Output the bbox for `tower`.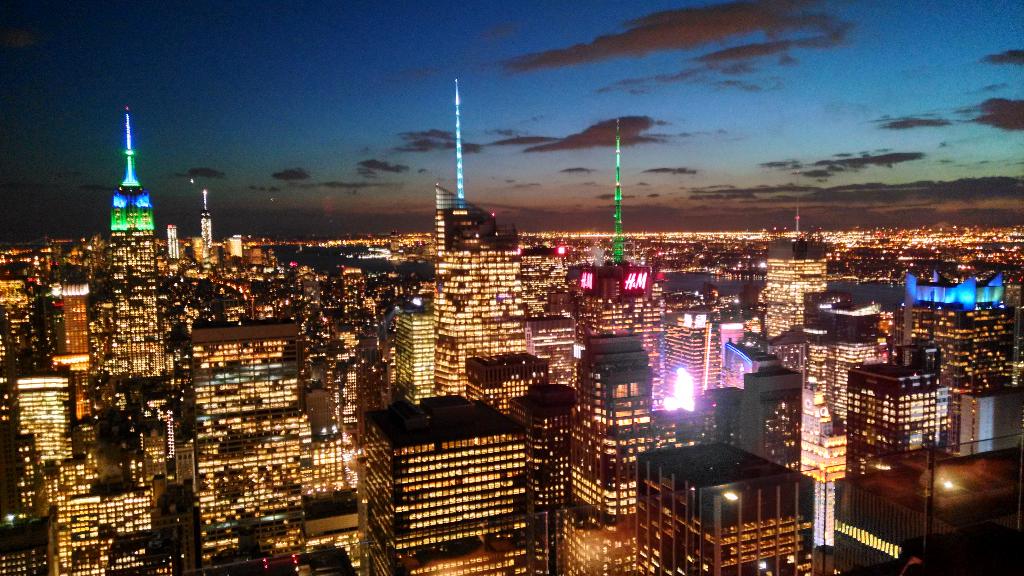
606,132,632,262.
